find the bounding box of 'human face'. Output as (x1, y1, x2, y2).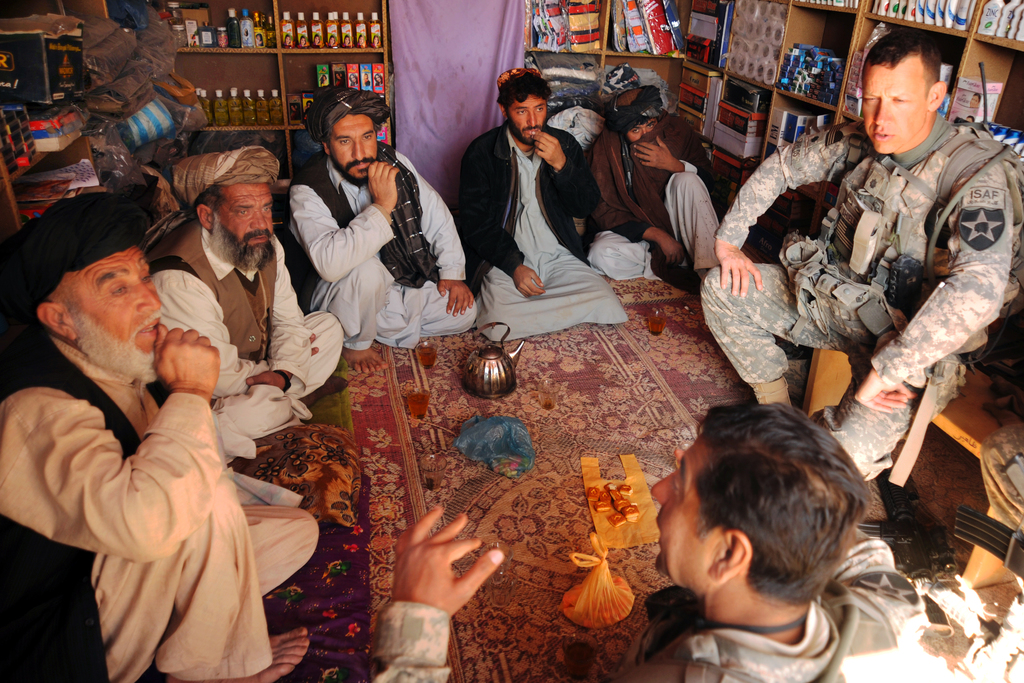
(215, 187, 273, 258).
